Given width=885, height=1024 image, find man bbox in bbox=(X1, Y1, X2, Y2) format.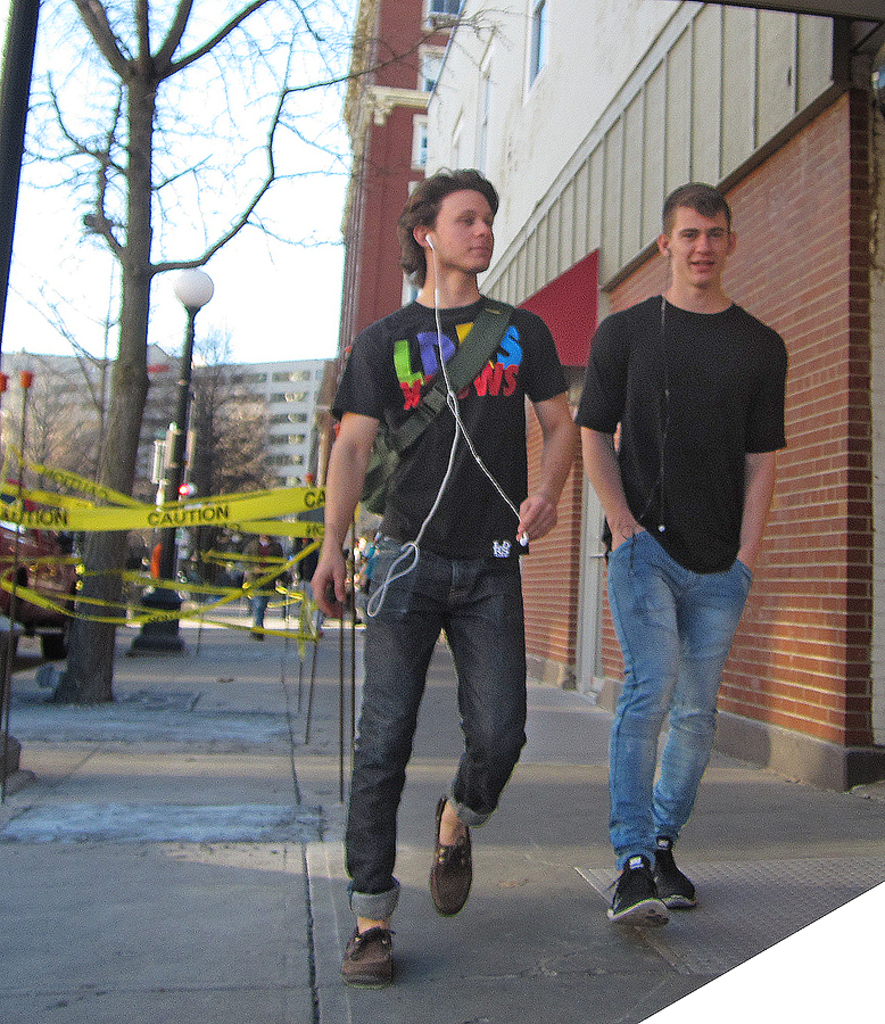
bbox=(241, 528, 297, 622).
